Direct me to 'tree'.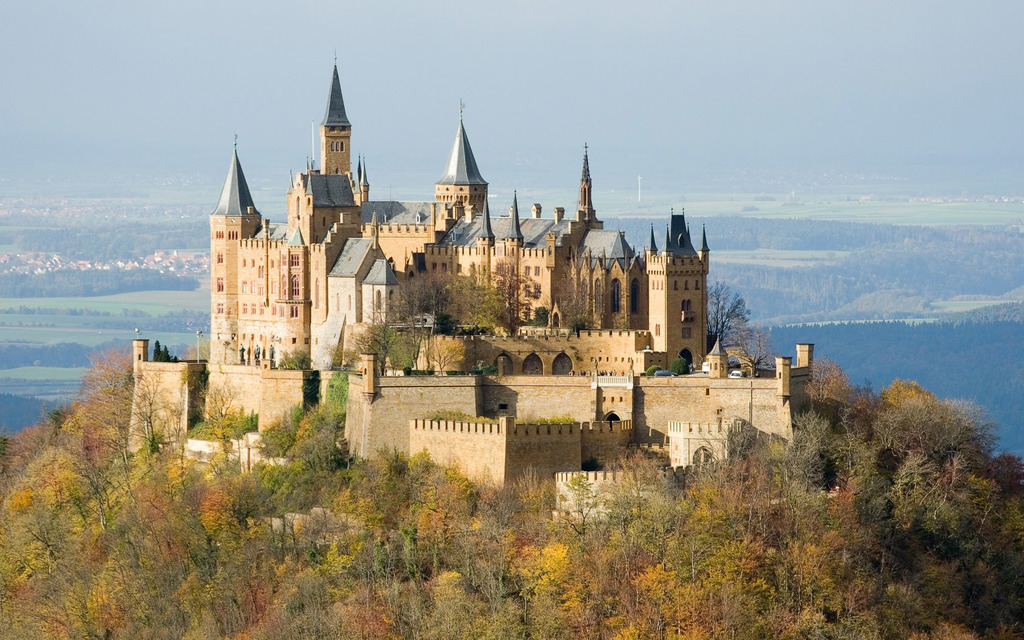
Direction: region(835, 543, 915, 639).
